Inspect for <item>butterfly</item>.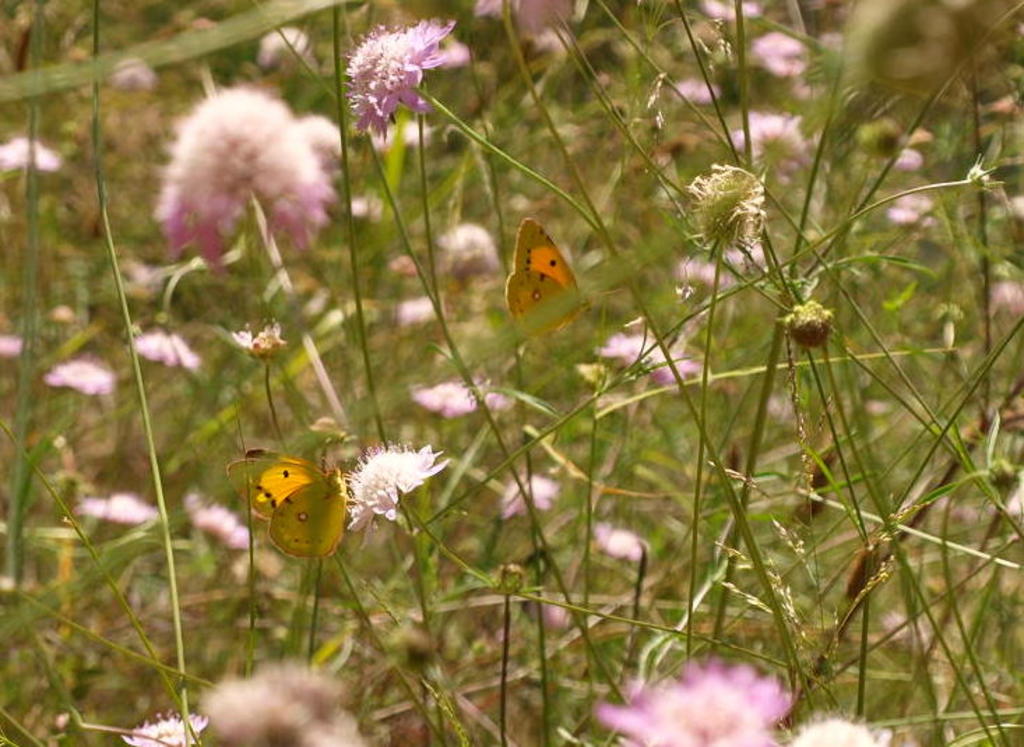
Inspection: select_region(496, 208, 585, 353).
